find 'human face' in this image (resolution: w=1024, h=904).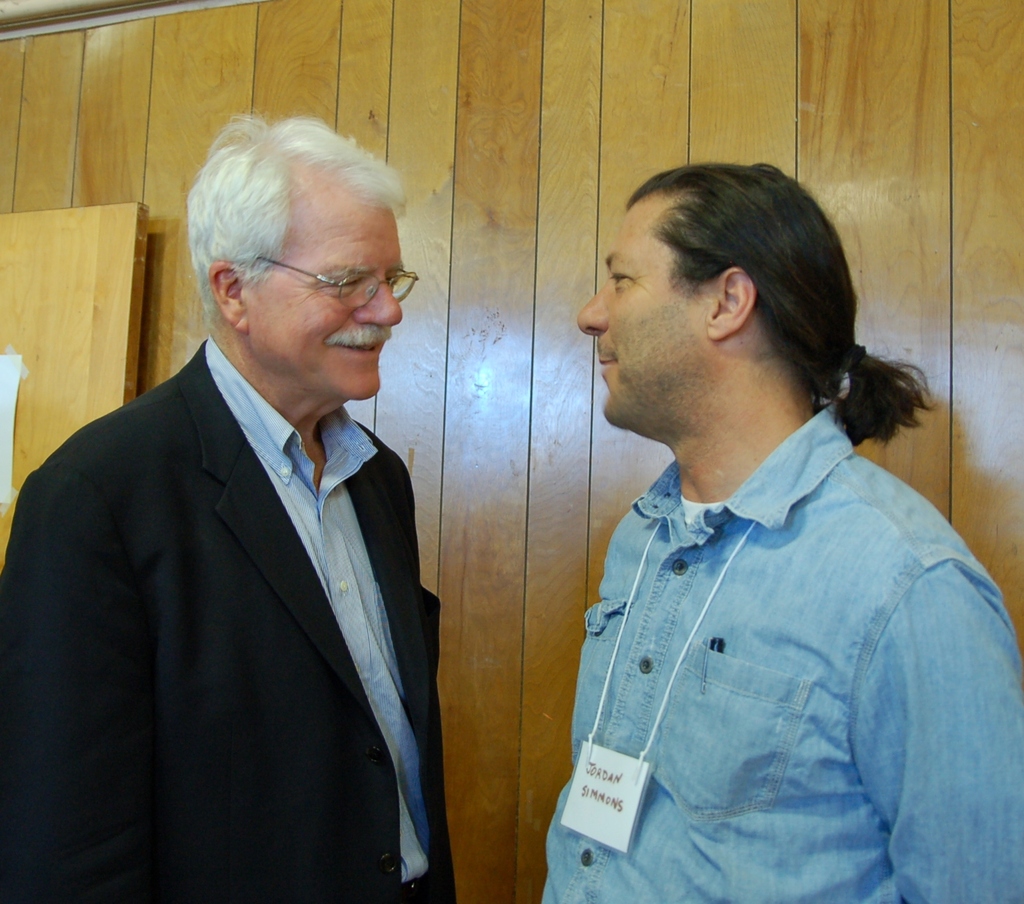
detection(572, 203, 710, 419).
